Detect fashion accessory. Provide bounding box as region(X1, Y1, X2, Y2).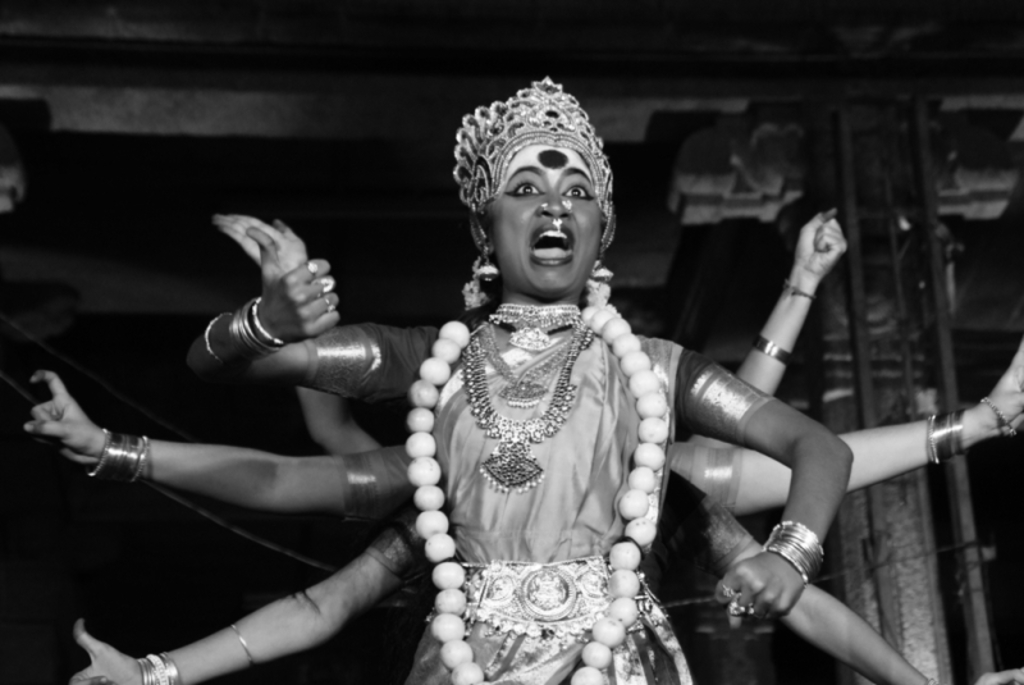
region(710, 581, 735, 599).
